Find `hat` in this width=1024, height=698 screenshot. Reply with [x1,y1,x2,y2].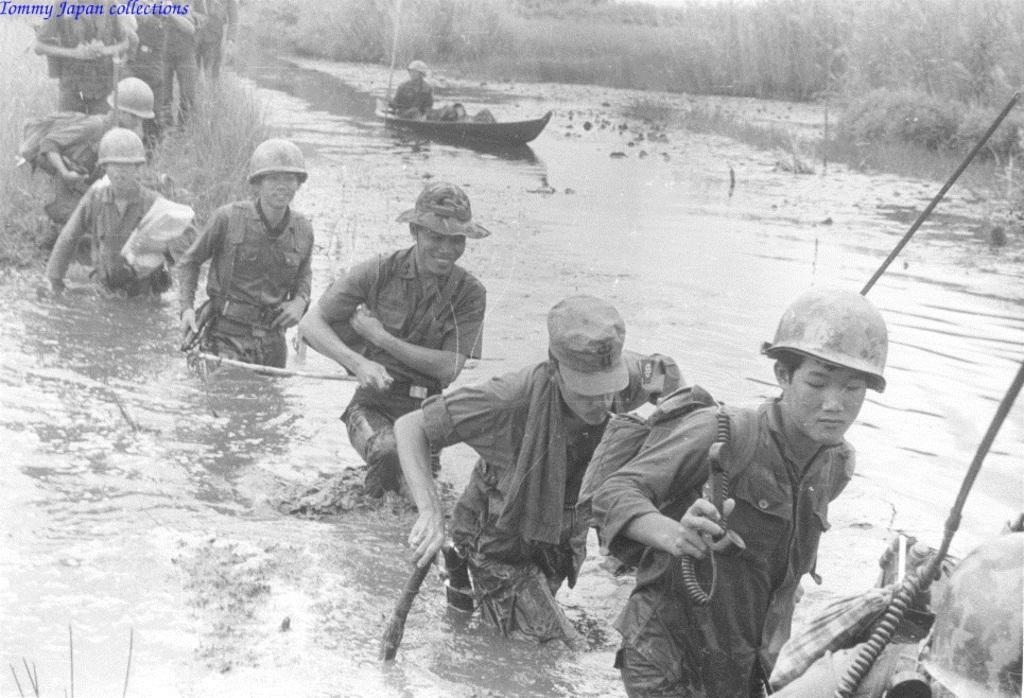
[393,184,489,240].
